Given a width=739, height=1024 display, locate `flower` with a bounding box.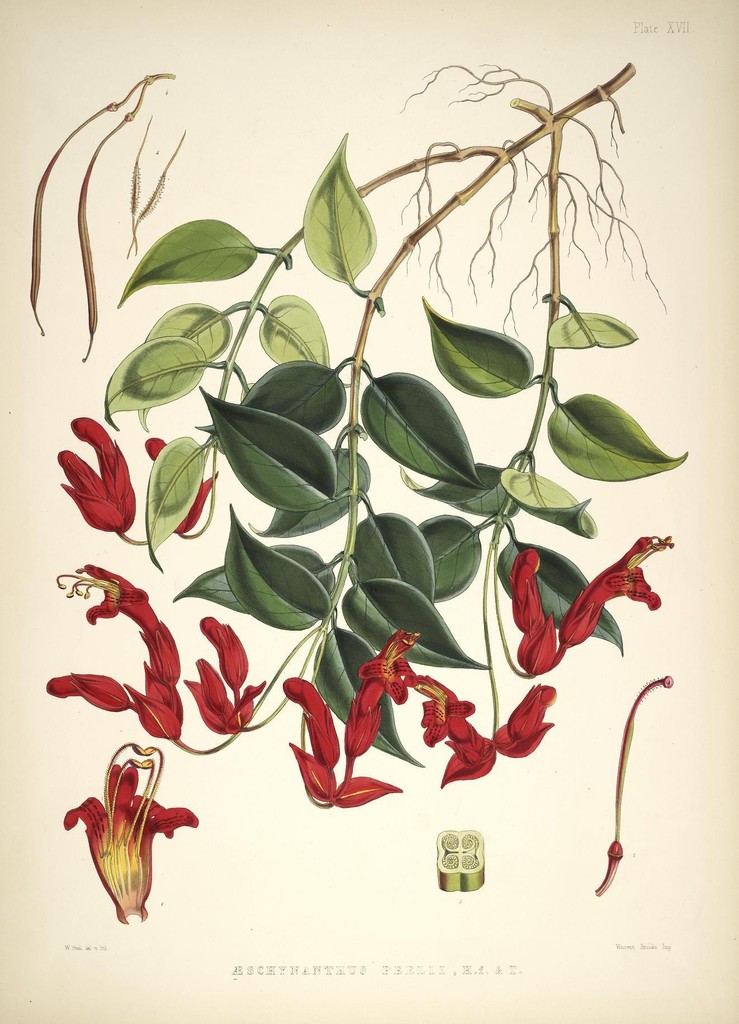
Located: <region>203, 612, 251, 690</region>.
